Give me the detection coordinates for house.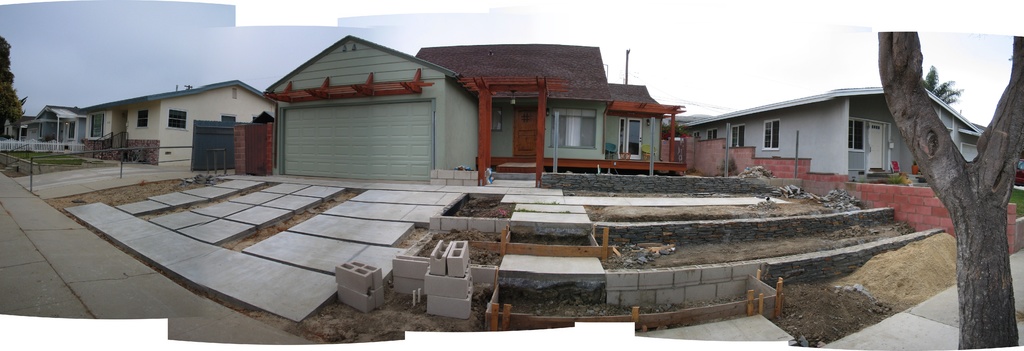
670 72 995 183.
